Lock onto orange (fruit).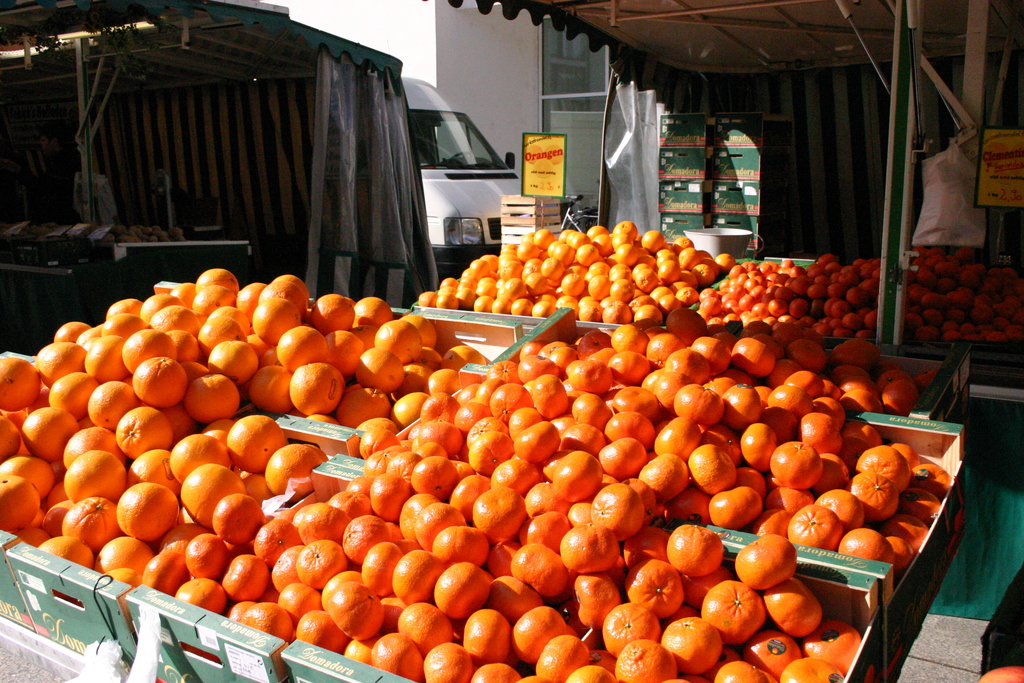
Locked: detection(735, 527, 797, 603).
